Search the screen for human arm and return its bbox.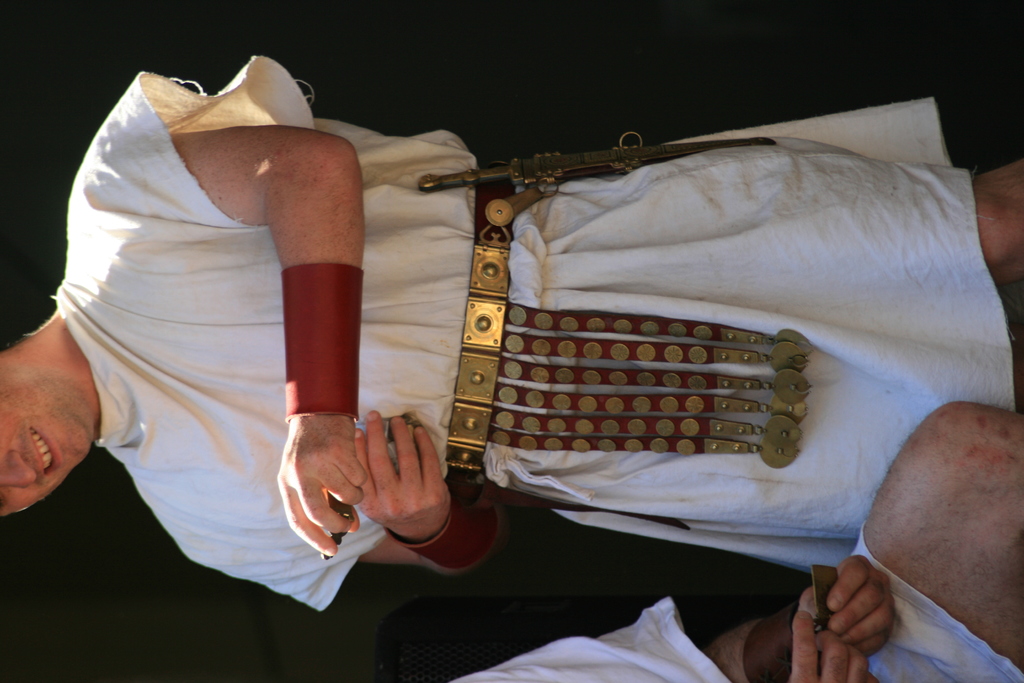
Found: box(83, 124, 365, 548).
